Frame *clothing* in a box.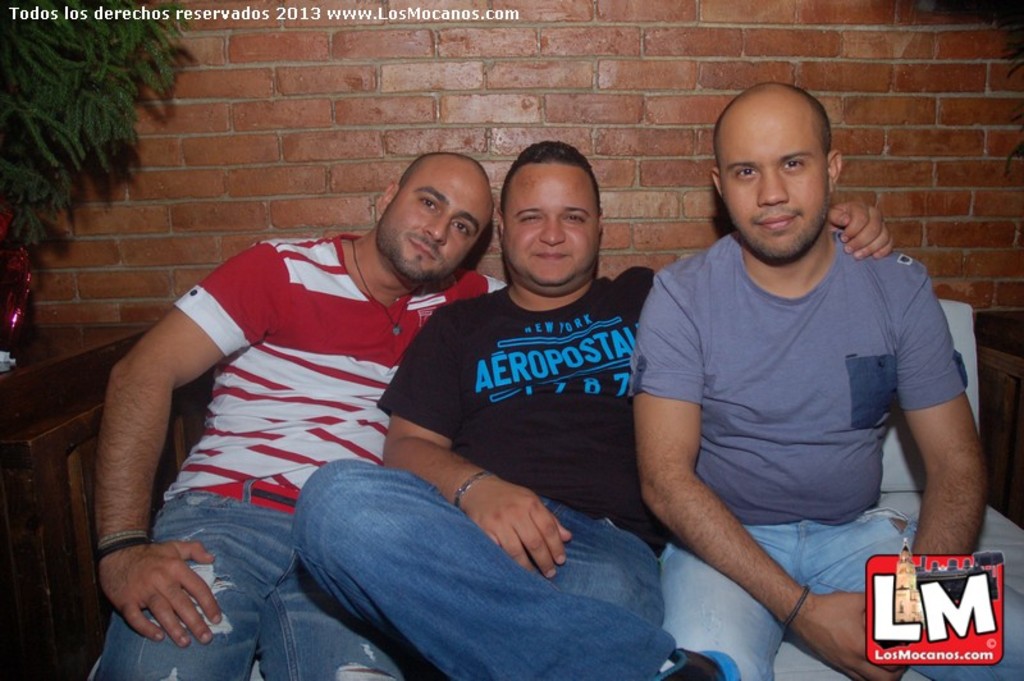
(x1=86, y1=221, x2=516, y2=680).
